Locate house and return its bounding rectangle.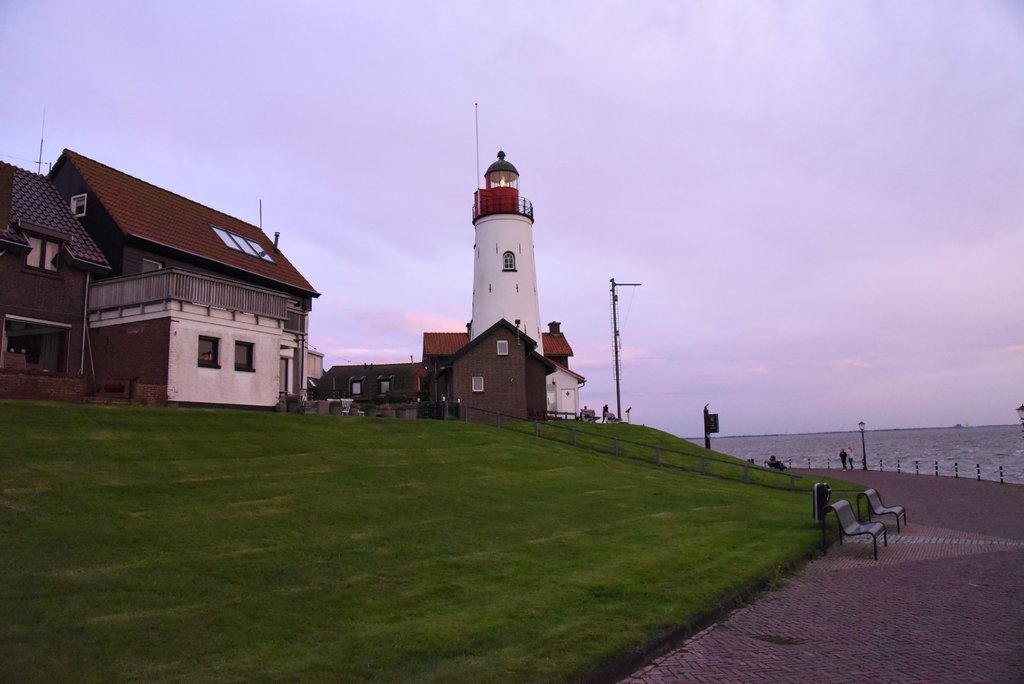
(x1=0, y1=143, x2=317, y2=414).
